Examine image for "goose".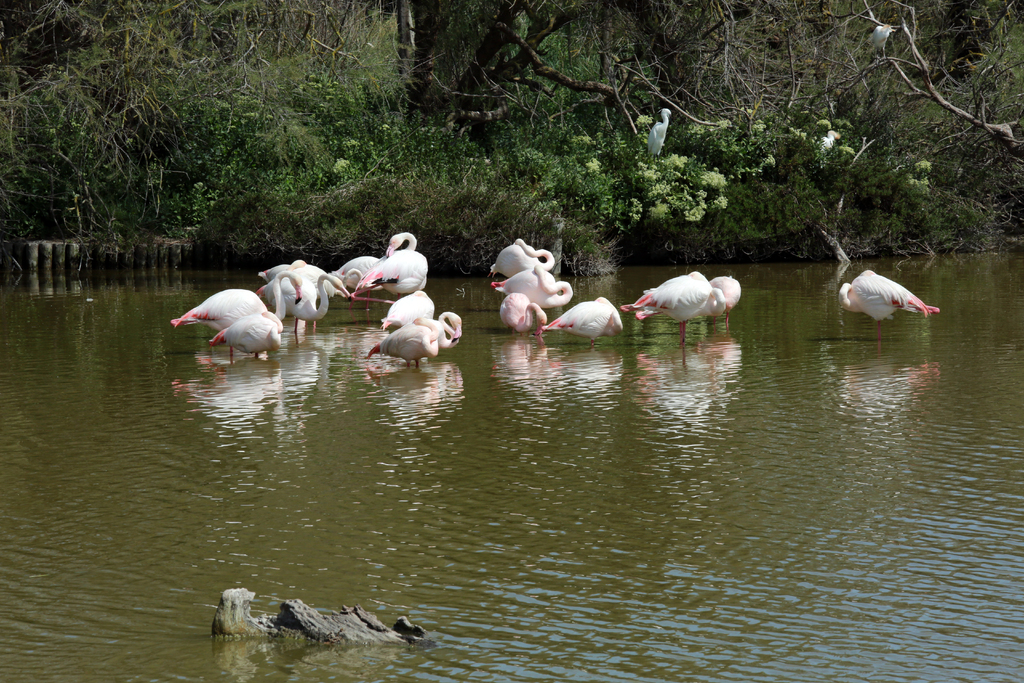
Examination result: region(336, 233, 420, 283).
